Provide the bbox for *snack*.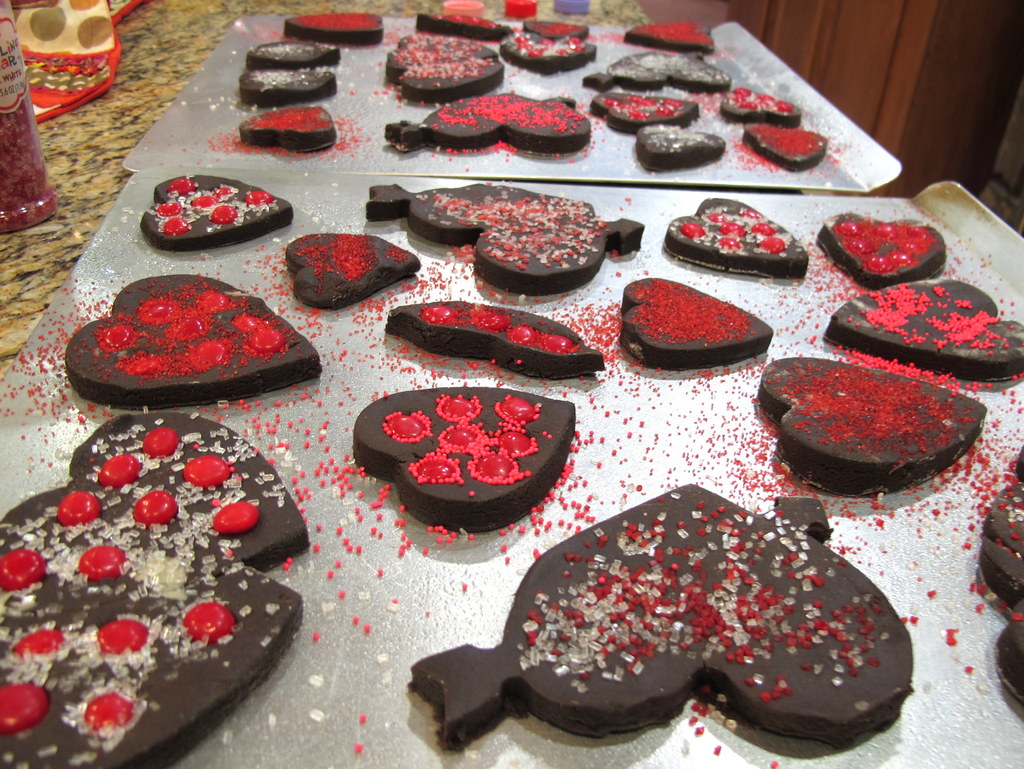
(833, 273, 1023, 408).
